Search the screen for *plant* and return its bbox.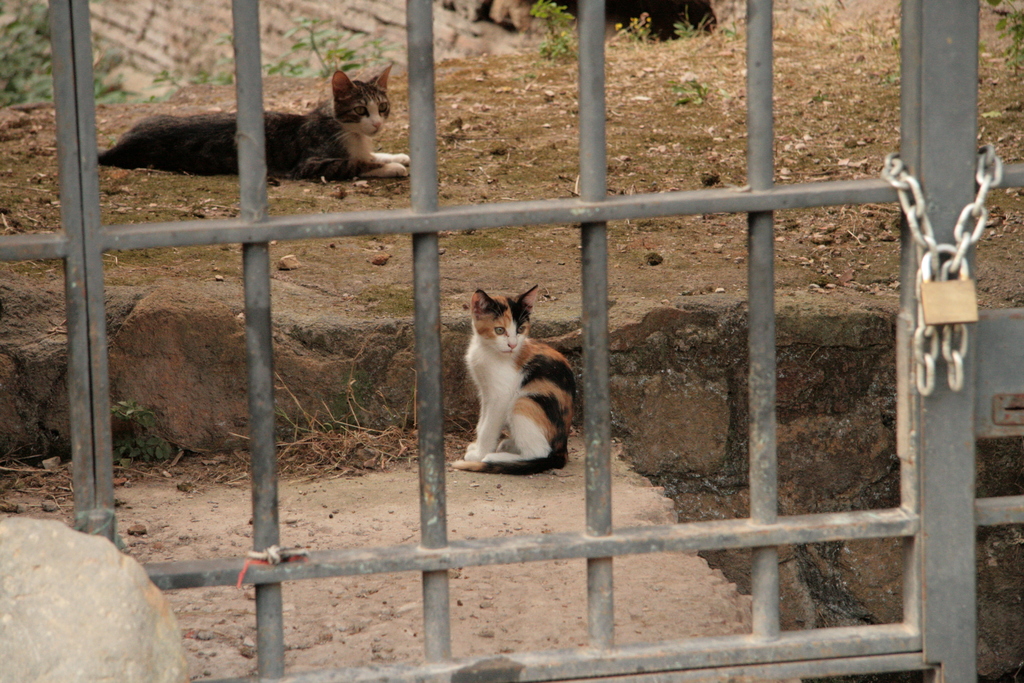
Found: left=0, top=0, right=467, bottom=114.
